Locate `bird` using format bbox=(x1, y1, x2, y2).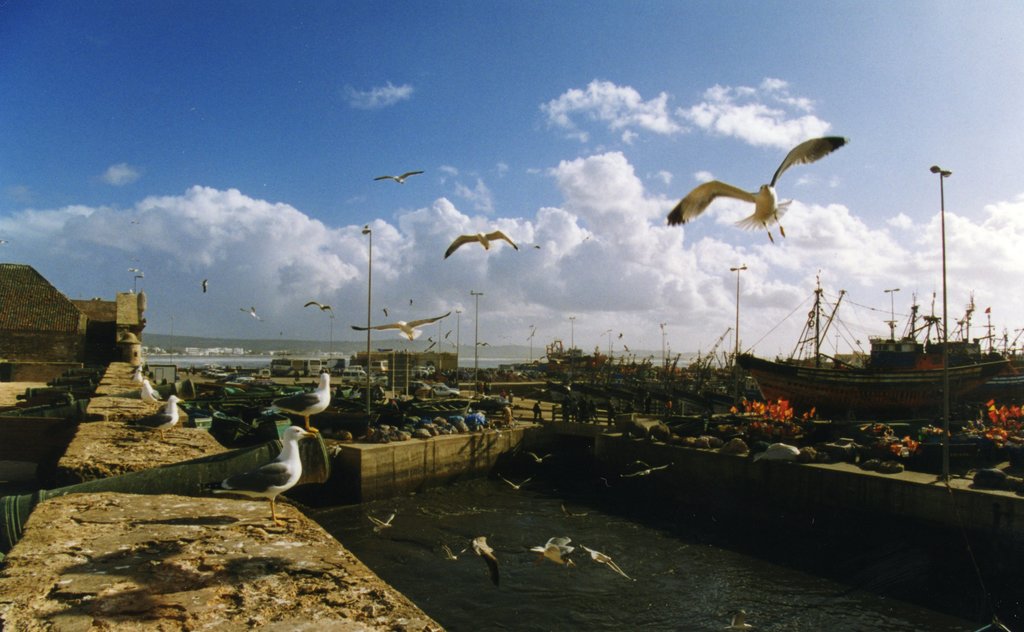
bbox=(522, 535, 632, 577).
